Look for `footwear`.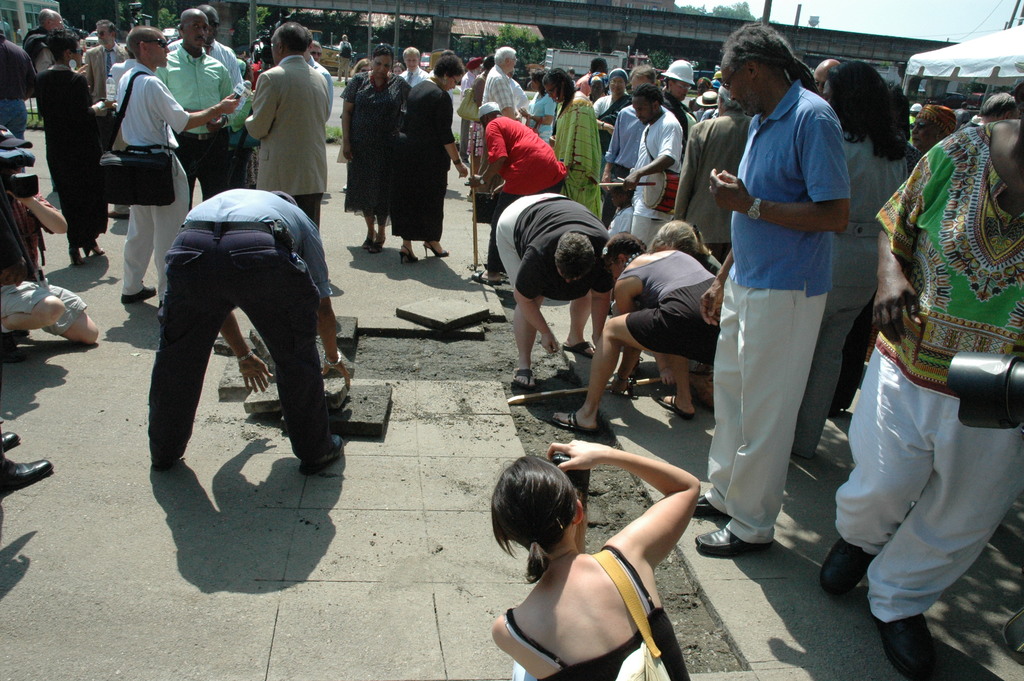
Found: detection(627, 357, 642, 381).
